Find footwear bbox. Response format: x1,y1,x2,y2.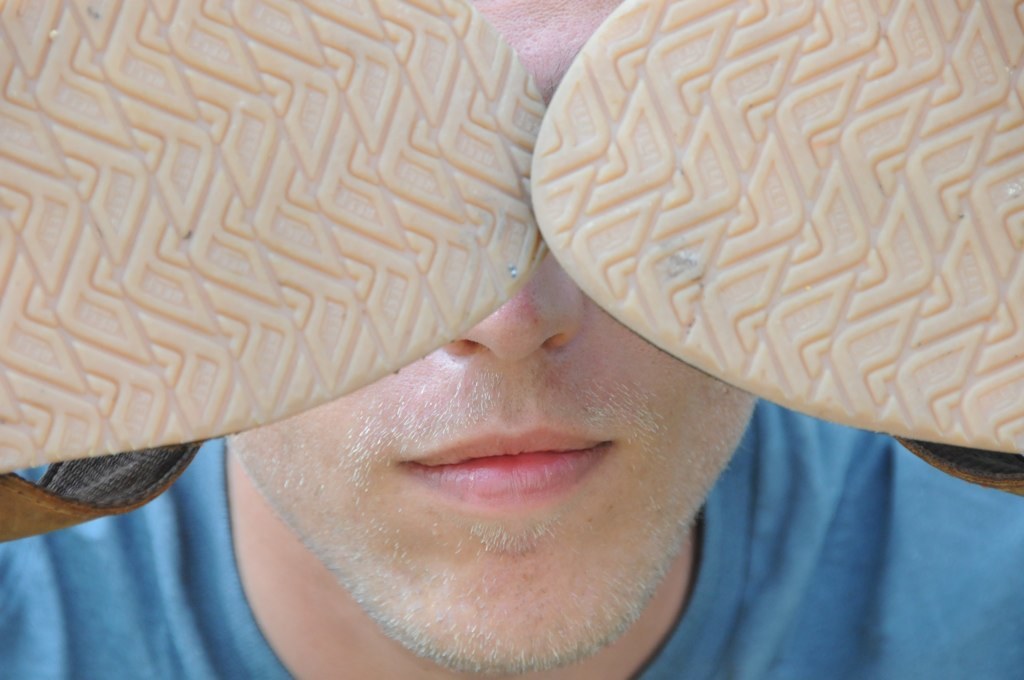
531,0,1023,488.
